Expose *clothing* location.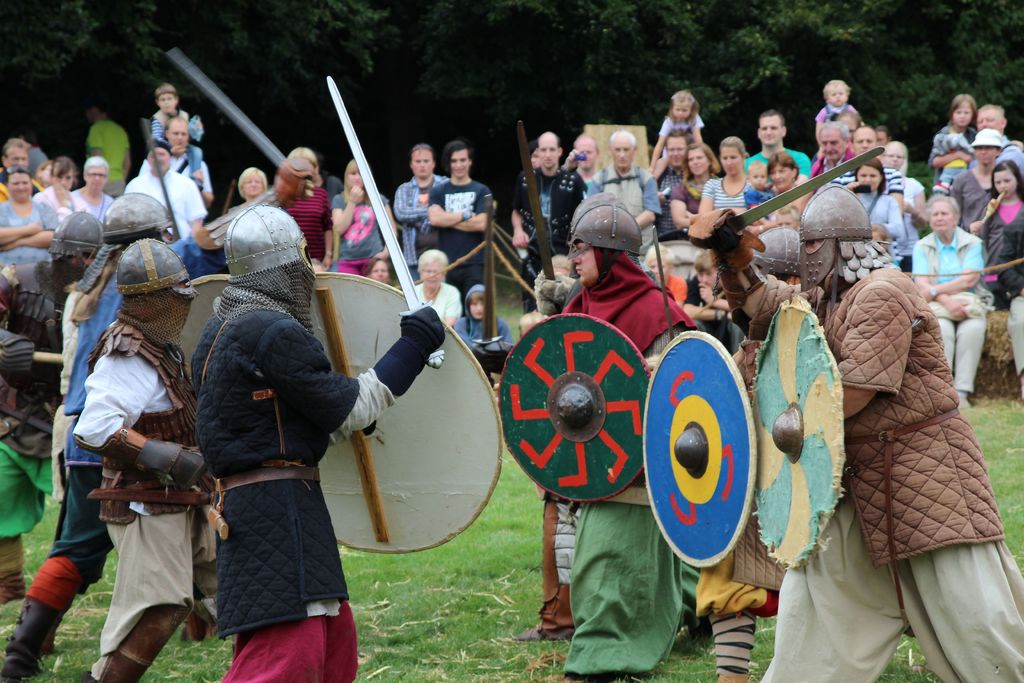
Exposed at (0, 264, 68, 553).
